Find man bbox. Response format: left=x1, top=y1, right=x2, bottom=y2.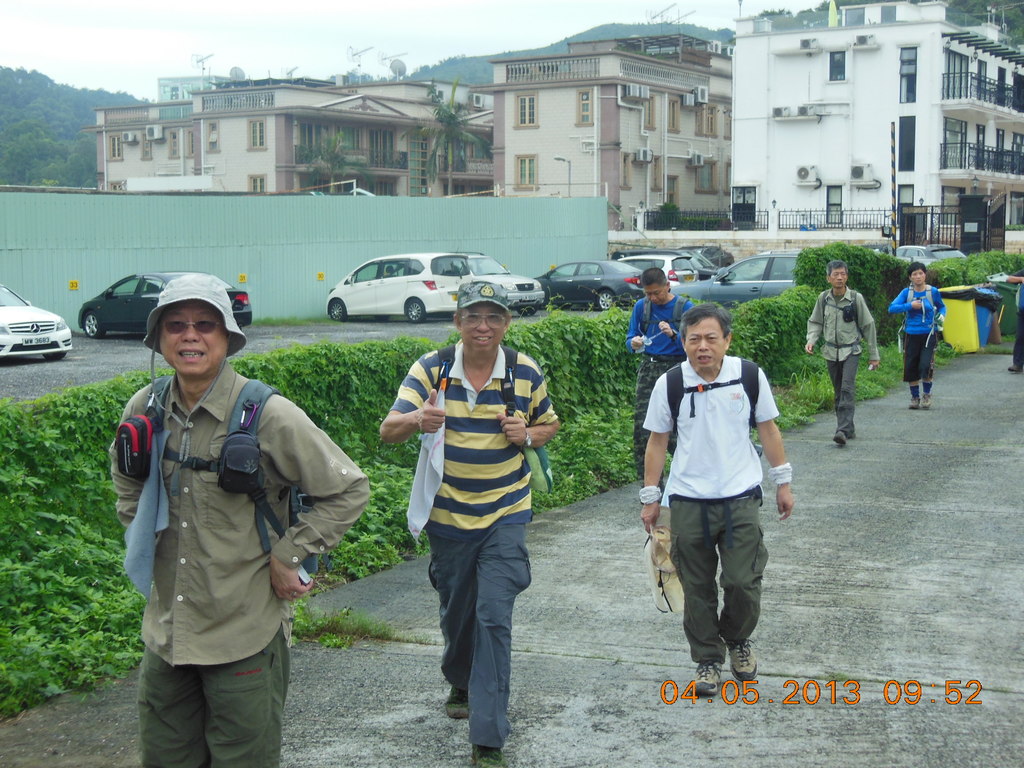
left=888, top=264, right=951, bottom=411.
